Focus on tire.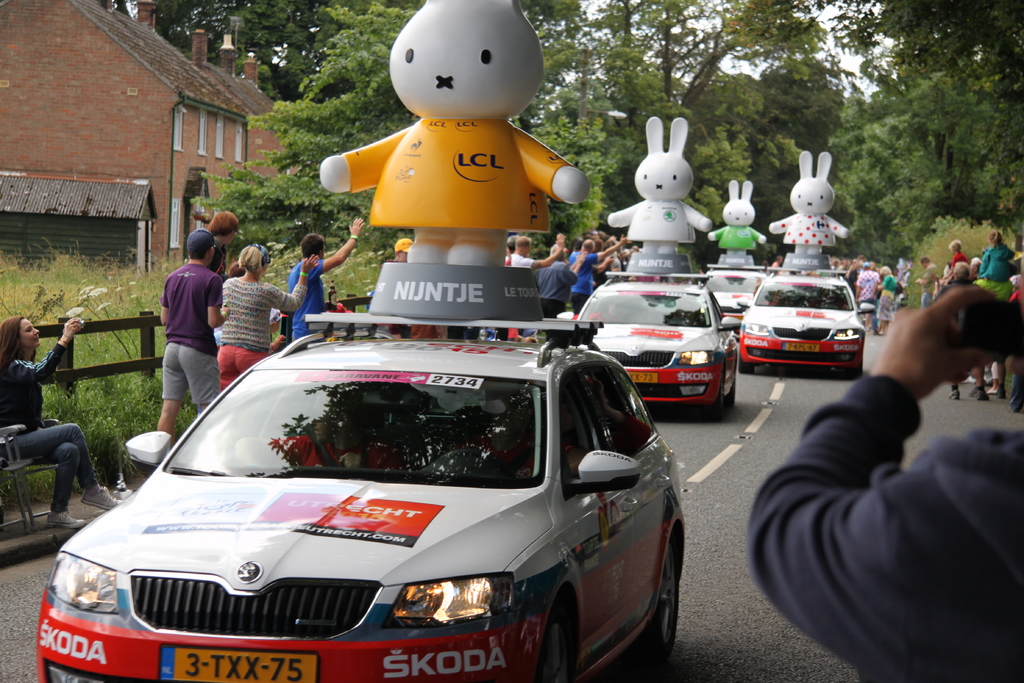
Focused at [left=644, top=543, right=681, bottom=652].
